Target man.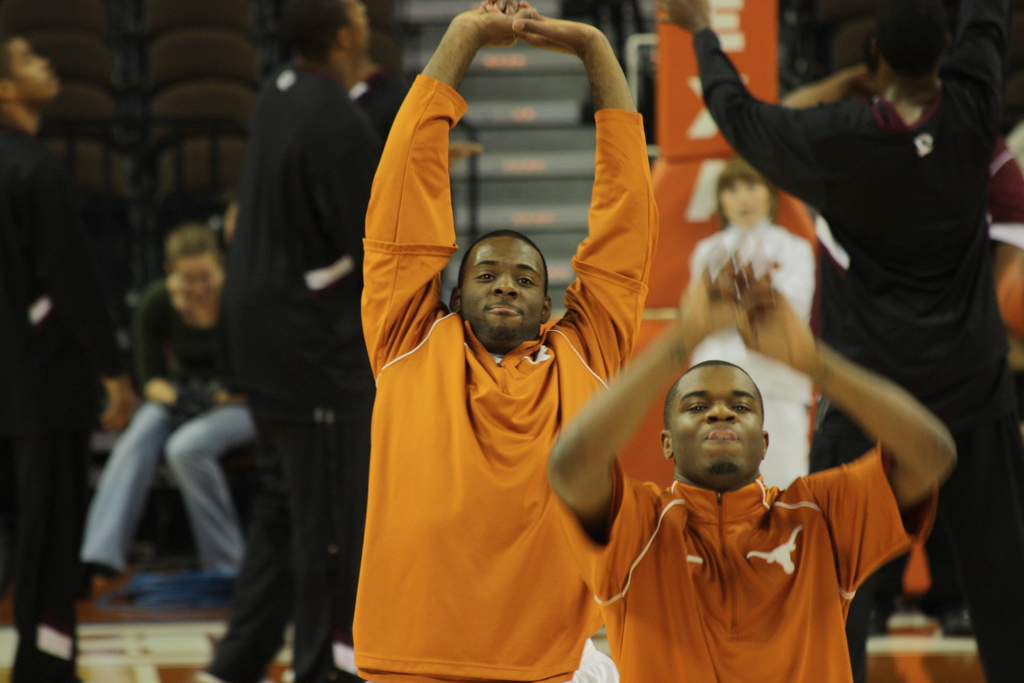
Target region: 656, 0, 1023, 682.
